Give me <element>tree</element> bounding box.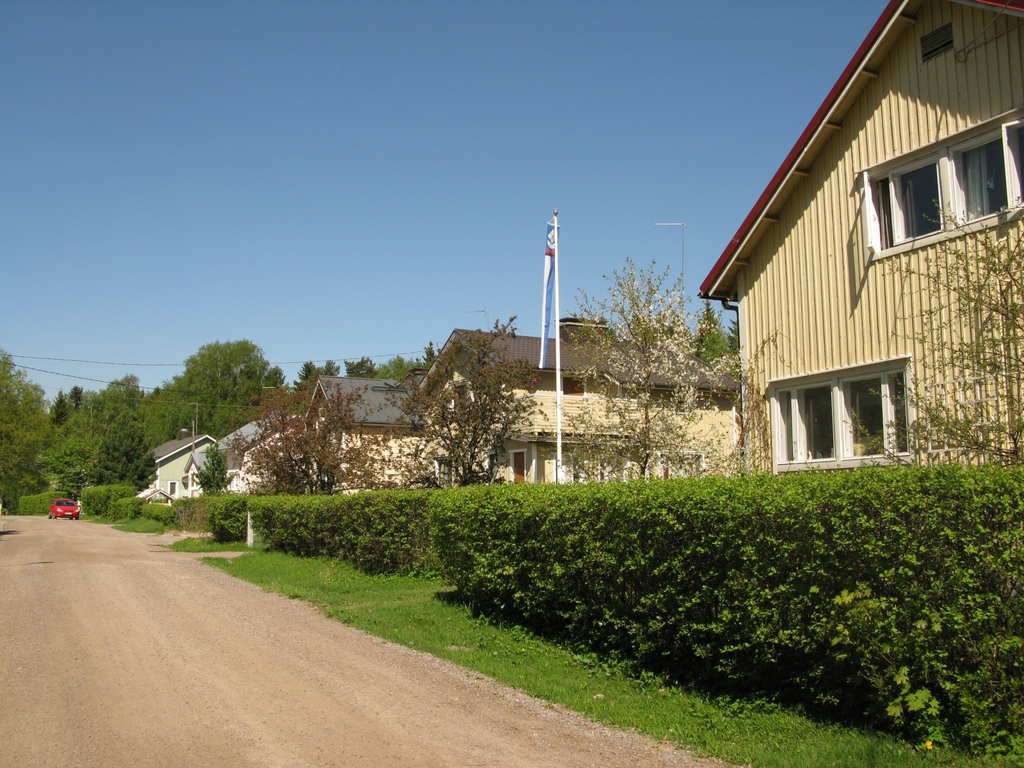
bbox=(0, 344, 39, 499).
